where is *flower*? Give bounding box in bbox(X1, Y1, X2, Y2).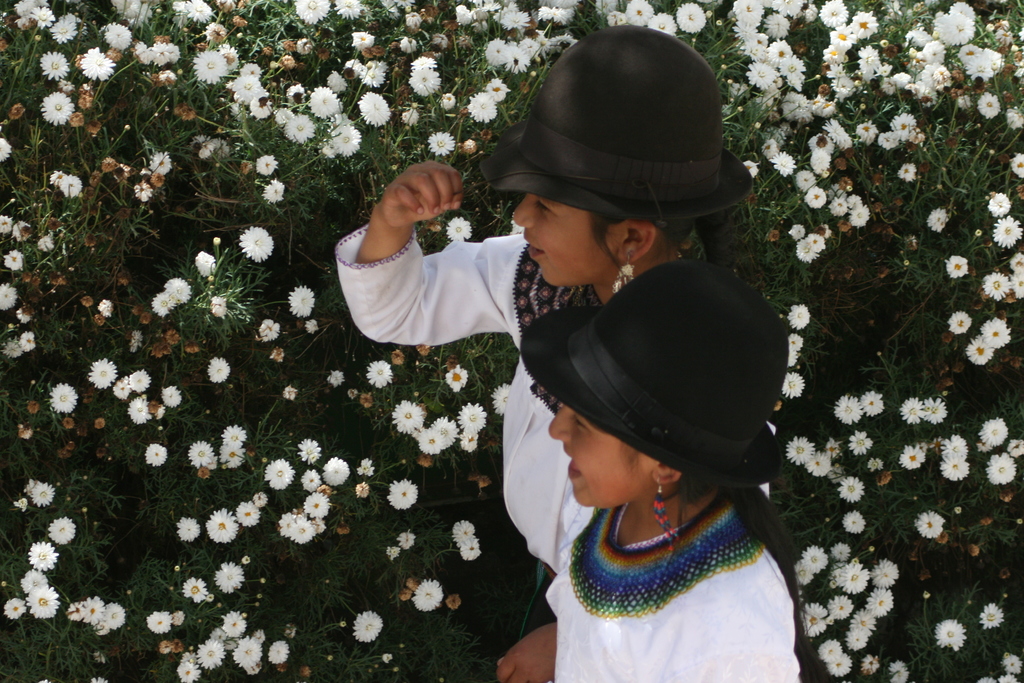
bbox(0, 213, 15, 233).
